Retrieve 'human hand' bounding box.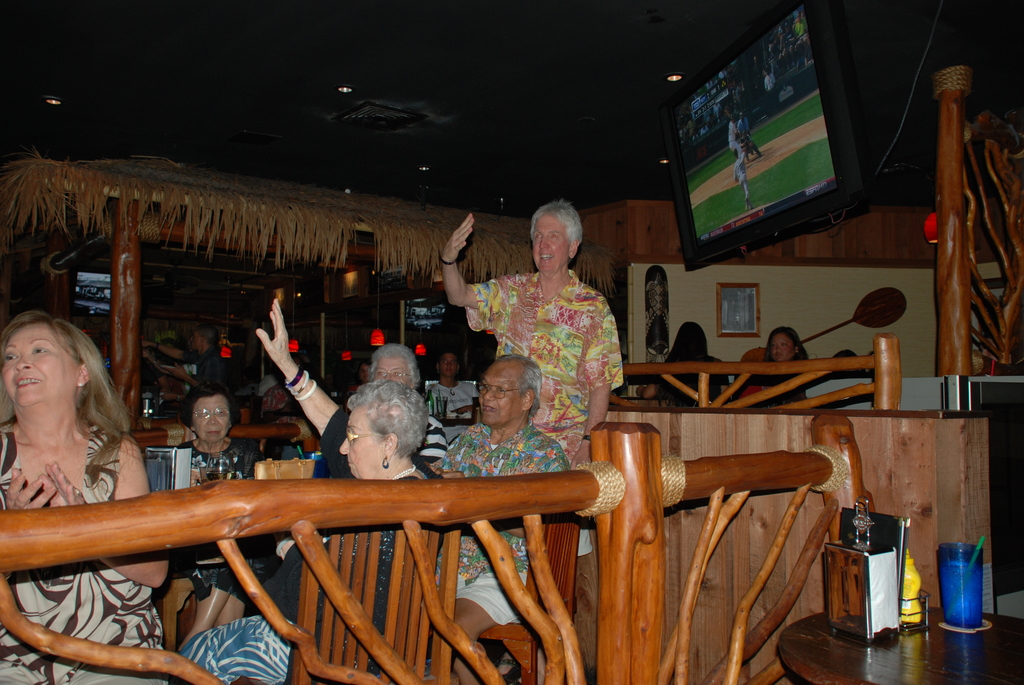
Bounding box: 570:445:594:471.
